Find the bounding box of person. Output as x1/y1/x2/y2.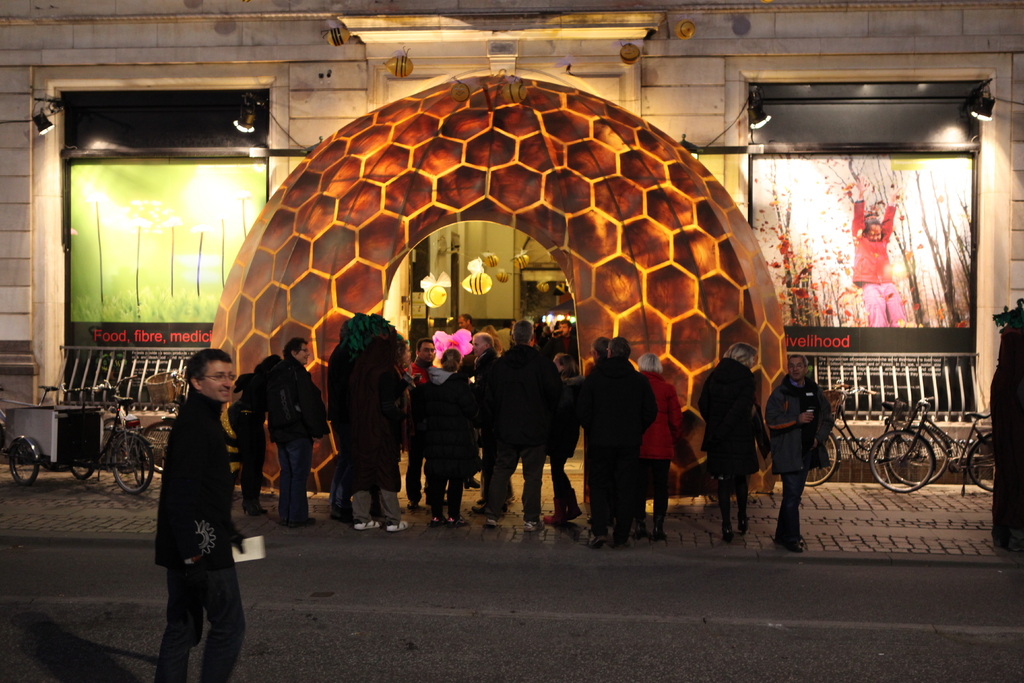
227/345/278/525.
